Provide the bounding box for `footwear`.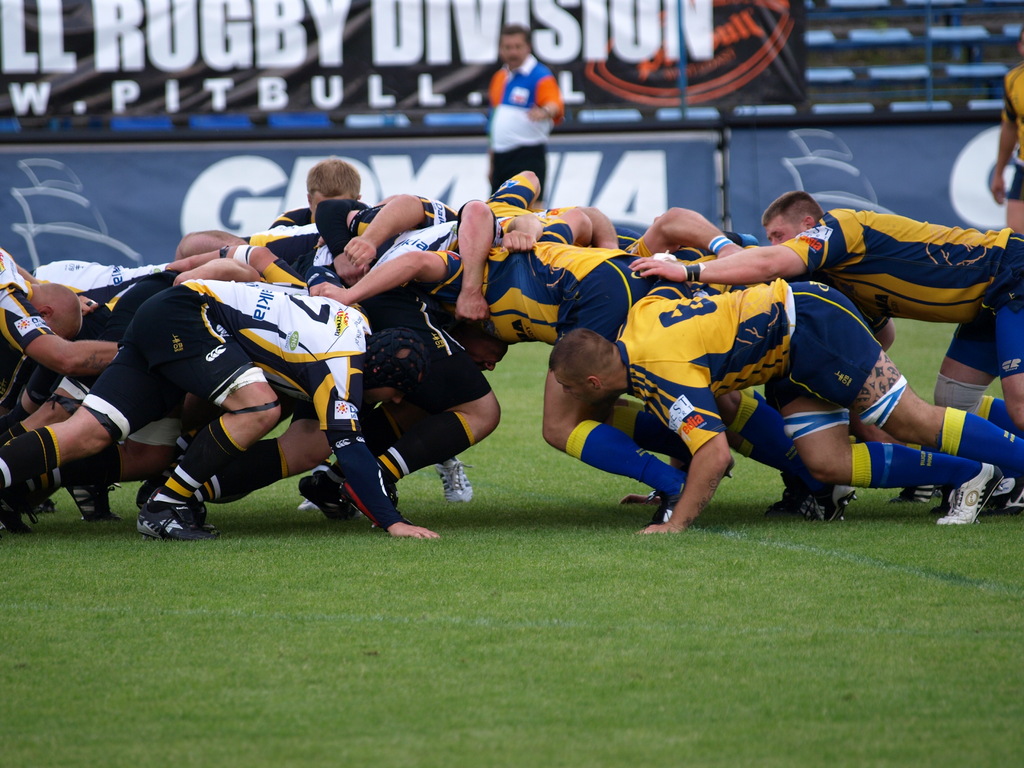
x1=61 y1=447 x2=122 y2=518.
